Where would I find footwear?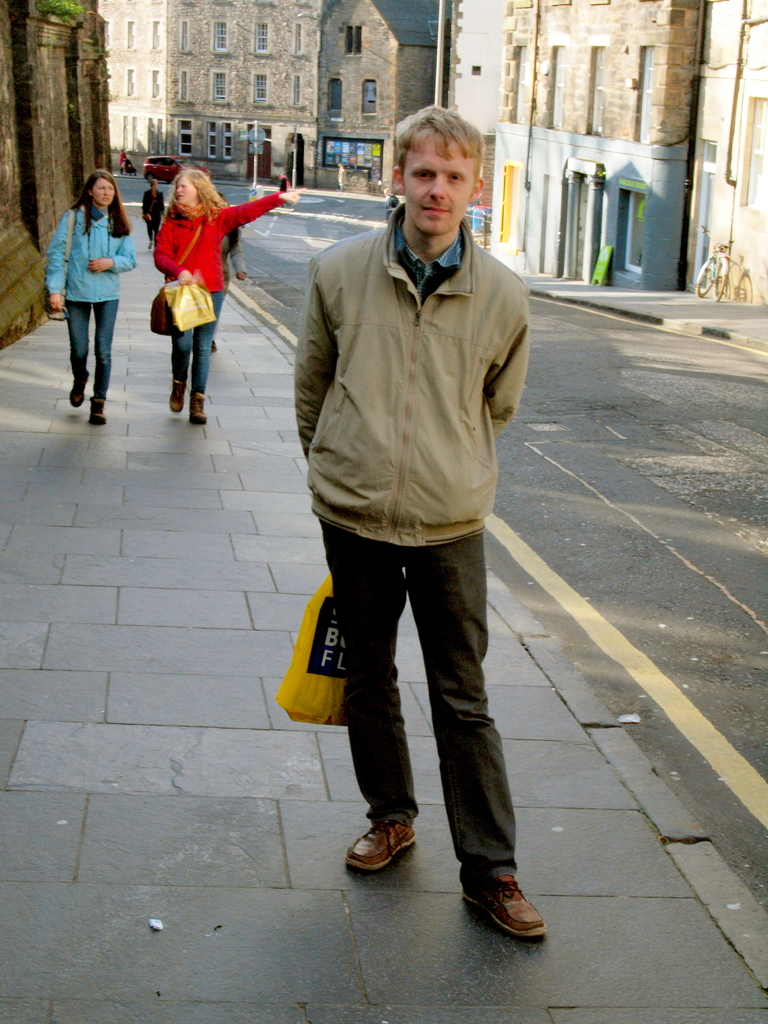
At 68 374 93 407.
